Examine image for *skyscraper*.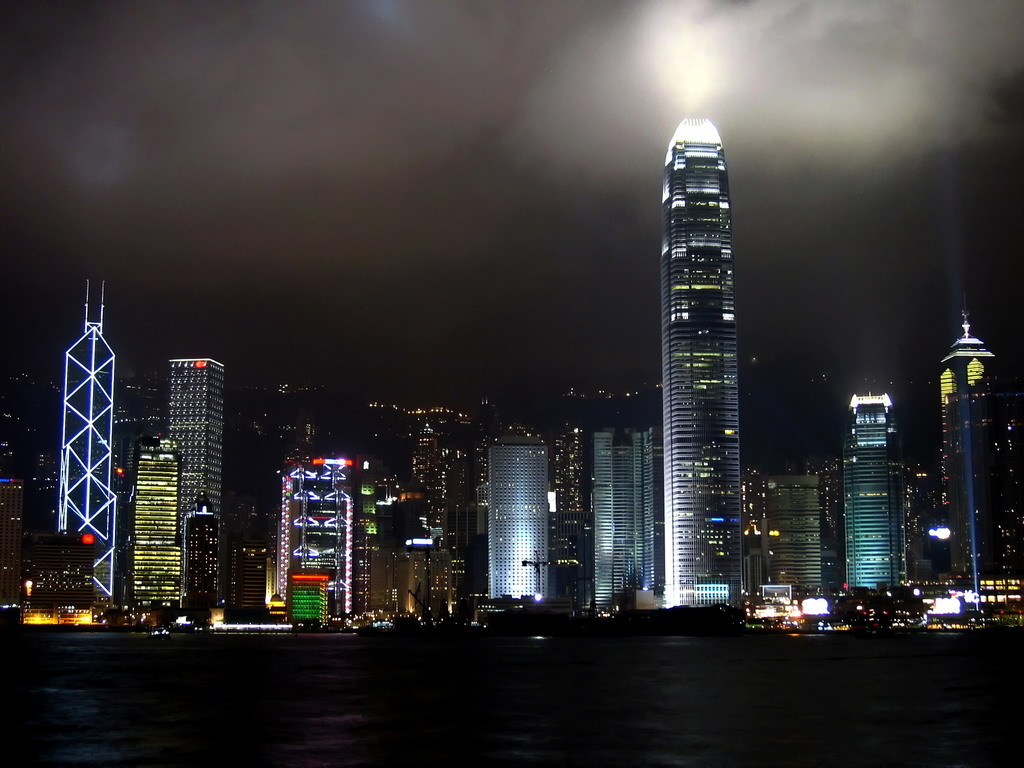
Examination result: box=[922, 286, 1008, 619].
